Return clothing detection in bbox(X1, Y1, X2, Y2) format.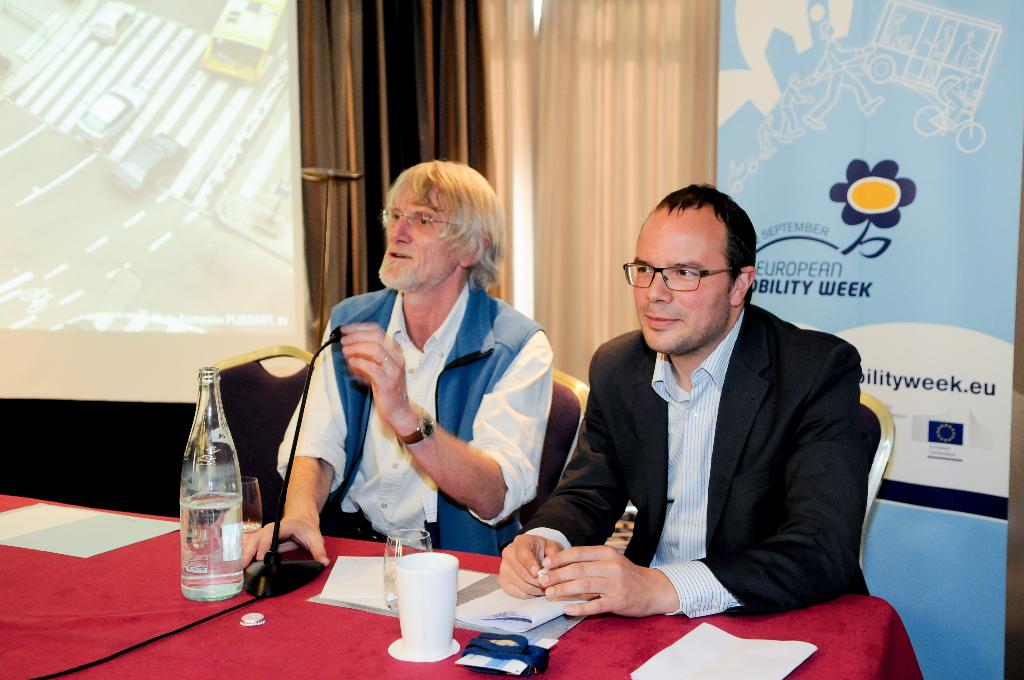
bbox(525, 297, 888, 624).
